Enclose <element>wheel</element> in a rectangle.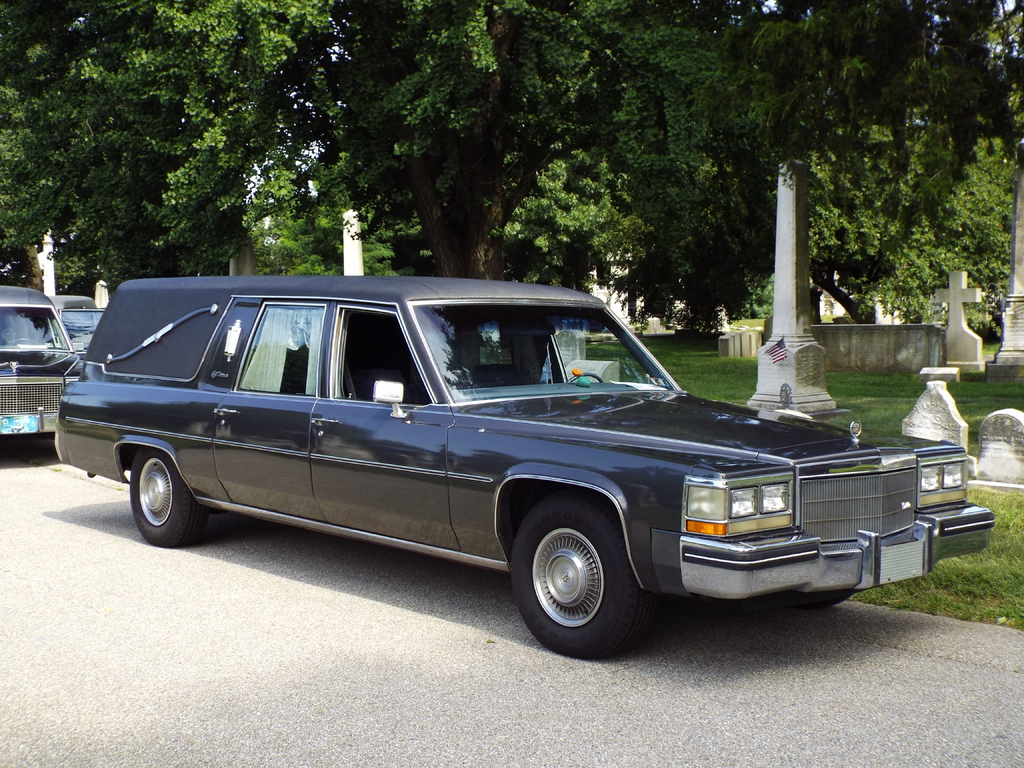
(x1=130, y1=452, x2=205, y2=547).
